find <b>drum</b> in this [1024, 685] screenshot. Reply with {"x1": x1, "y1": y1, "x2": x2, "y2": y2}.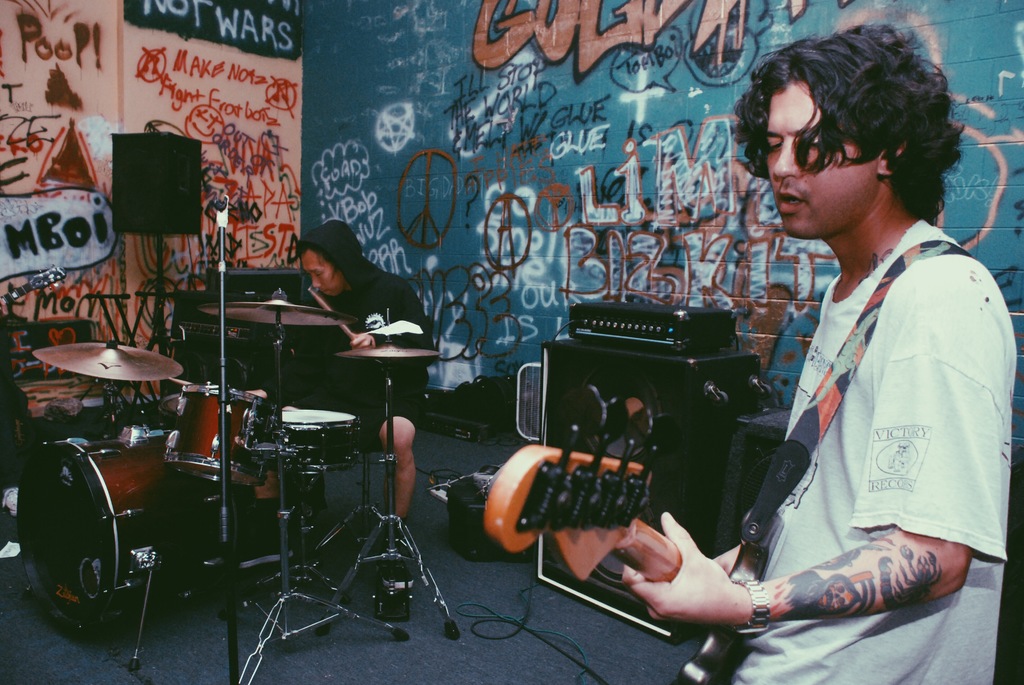
{"x1": 14, "y1": 435, "x2": 240, "y2": 636}.
